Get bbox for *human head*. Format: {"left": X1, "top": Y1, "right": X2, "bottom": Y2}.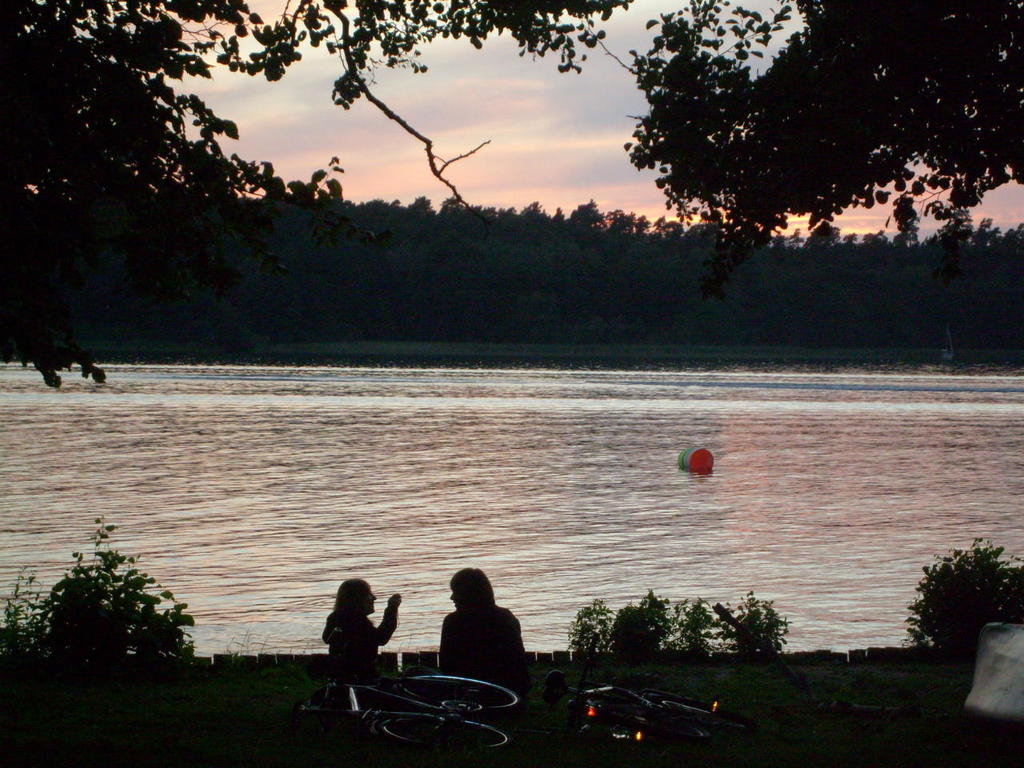
{"left": 338, "top": 578, "right": 378, "bottom": 618}.
